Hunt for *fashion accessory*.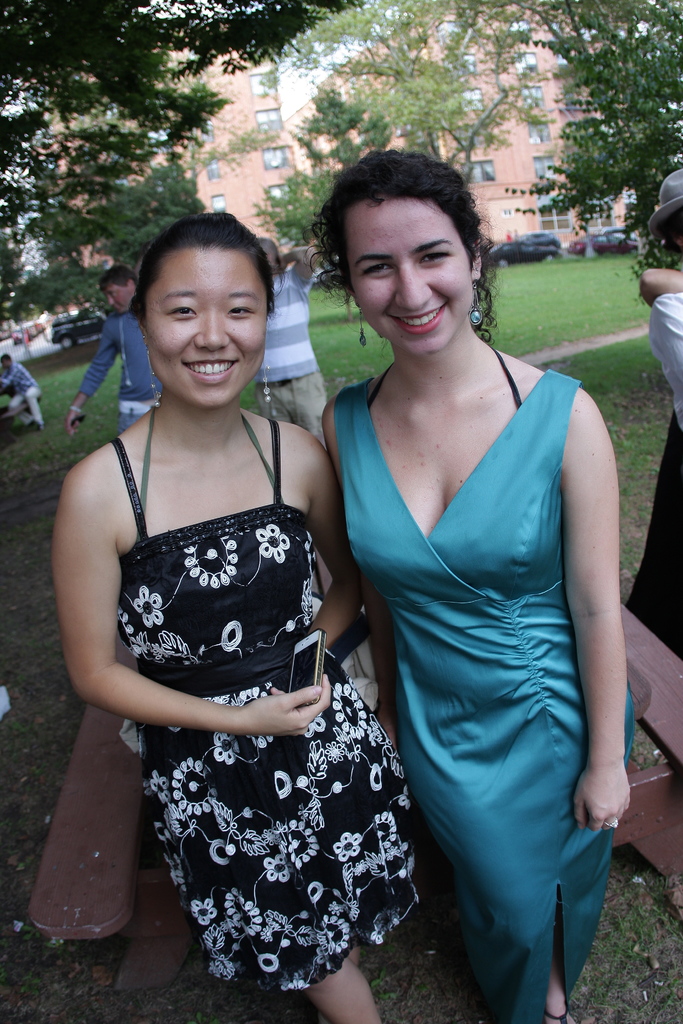
Hunted down at 353 305 370 346.
